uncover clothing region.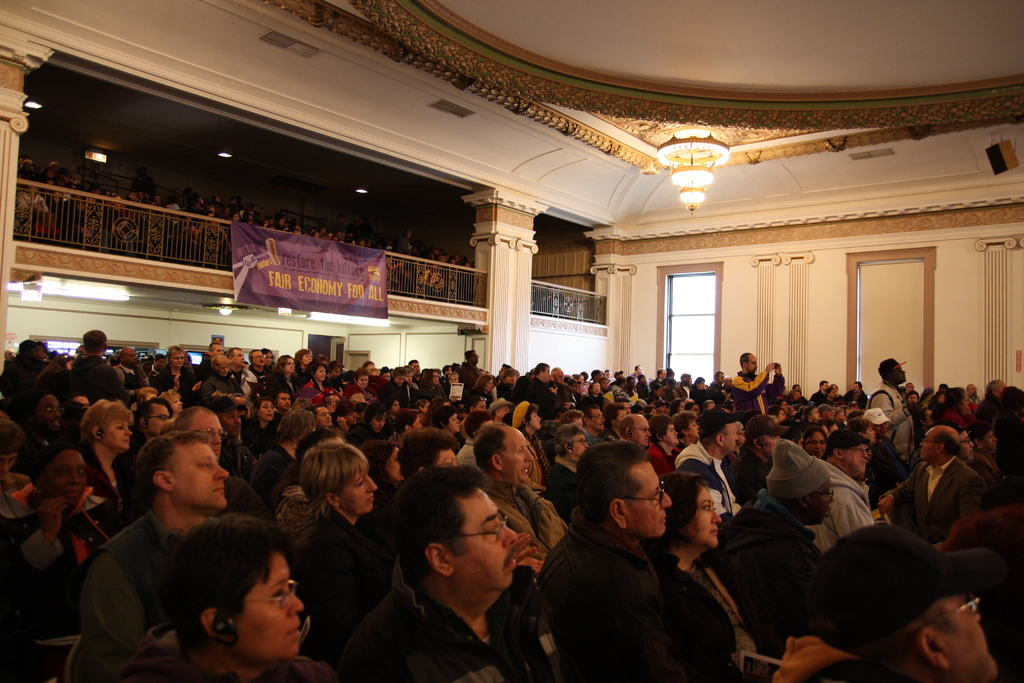
Uncovered: region(517, 422, 554, 491).
